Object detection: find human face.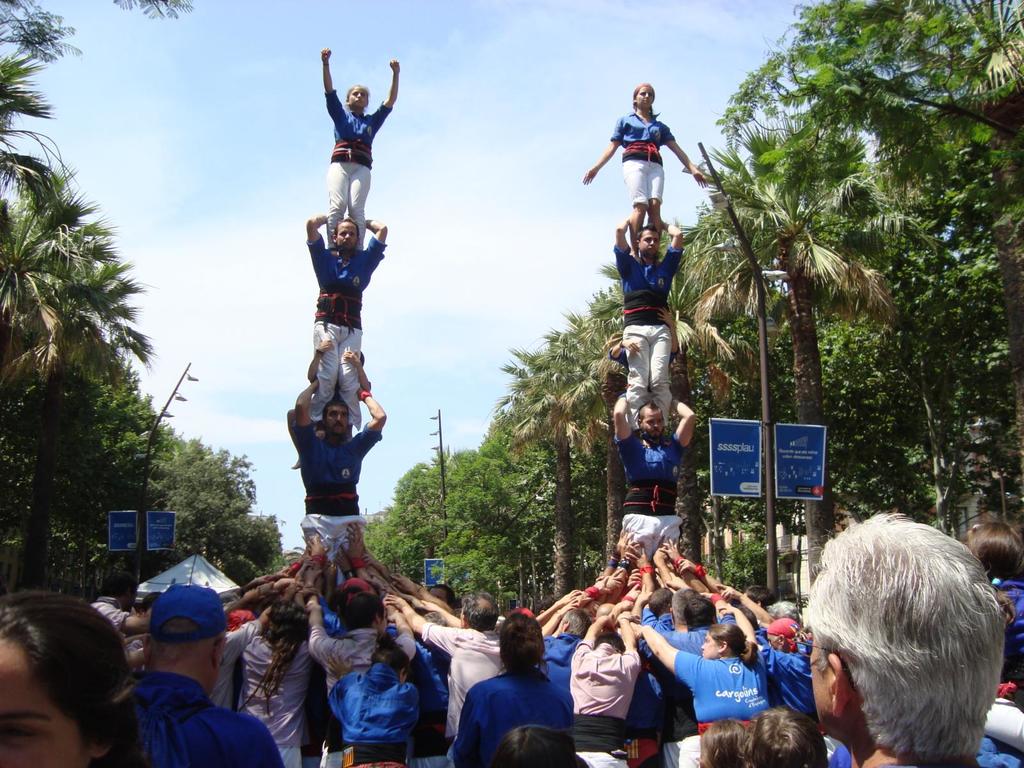
box=[325, 401, 348, 435].
